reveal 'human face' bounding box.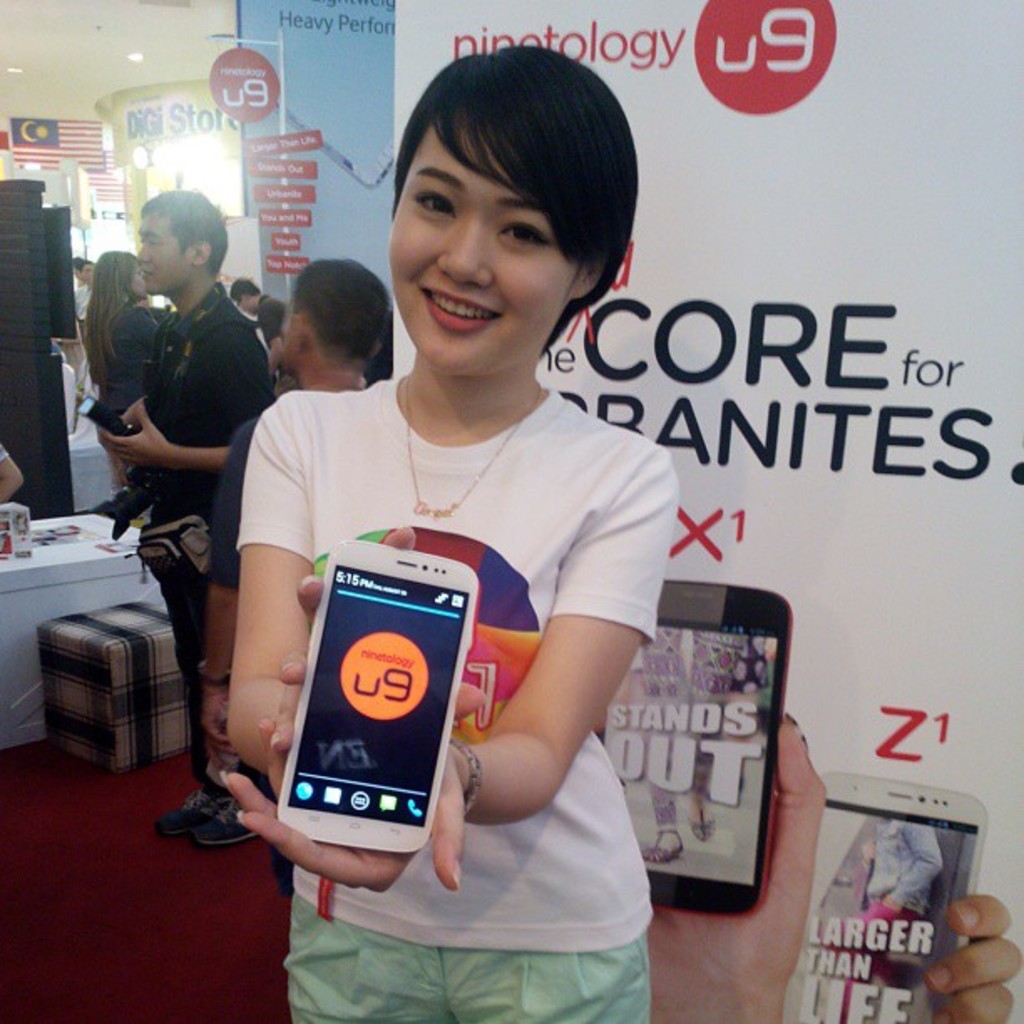
Revealed: l=273, t=289, r=301, b=378.
